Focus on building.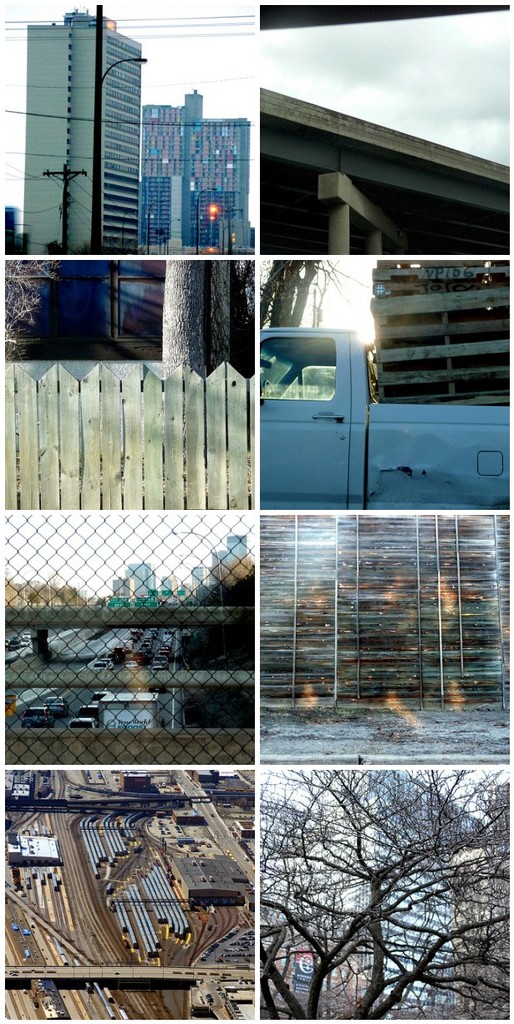
Focused at [left=377, top=255, right=513, bottom=406].
